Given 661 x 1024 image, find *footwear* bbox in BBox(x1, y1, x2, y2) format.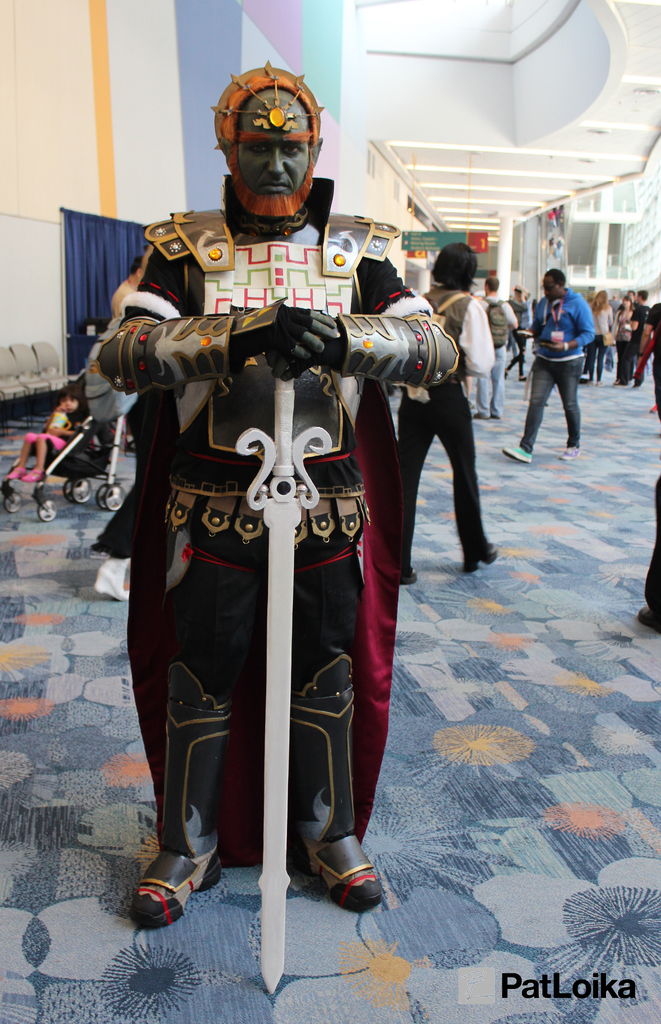
BBox(503, 447, 532, 461).
